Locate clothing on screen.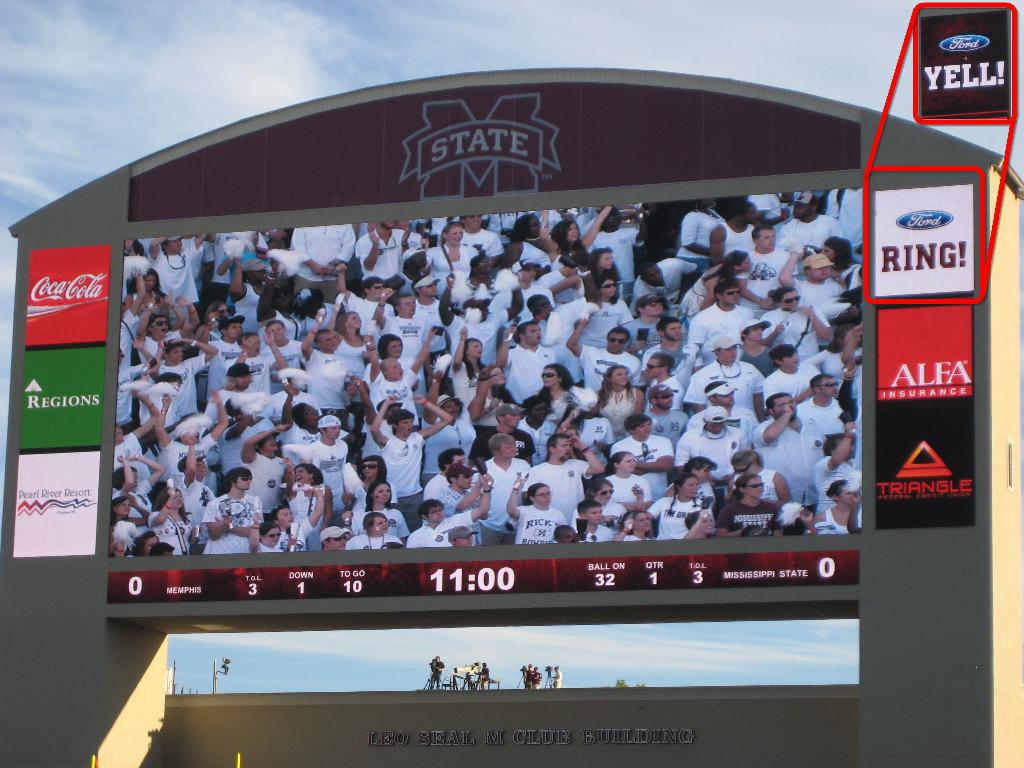
On screen at <box>423,414,485,486</box>.
